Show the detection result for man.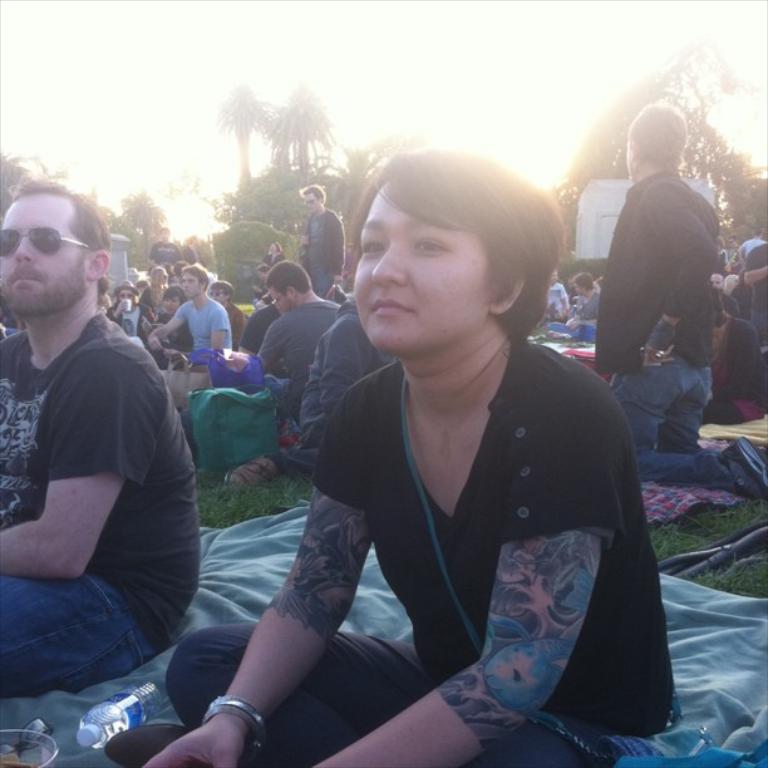
pyautogui.locateOnScreen(250, 256, 344, 453).
